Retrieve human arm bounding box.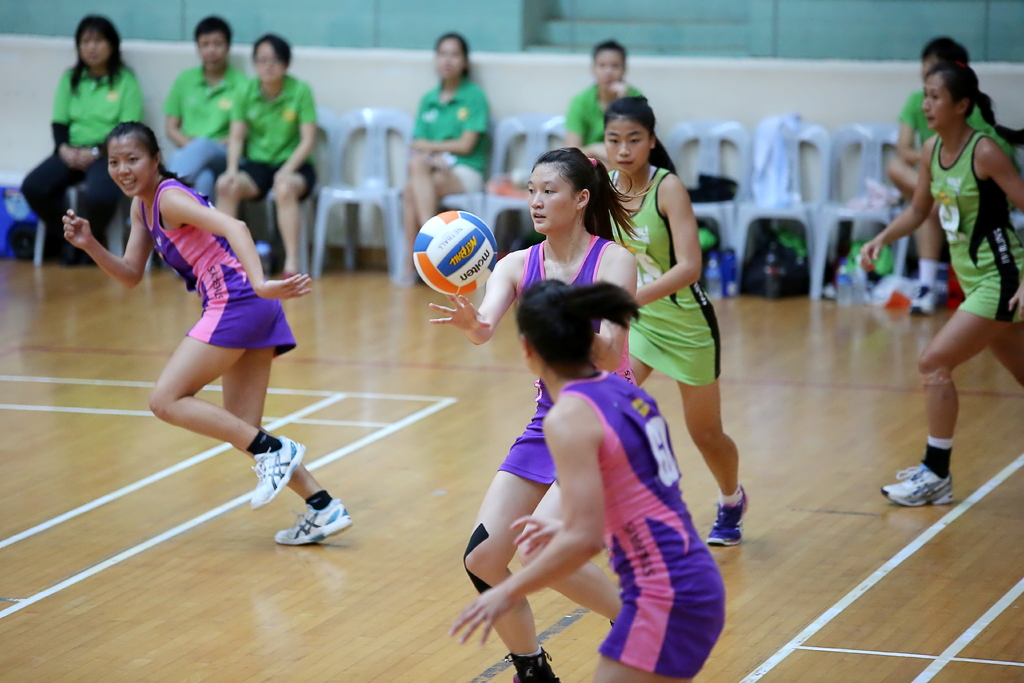
Bounding box: 46/69/81/167.
